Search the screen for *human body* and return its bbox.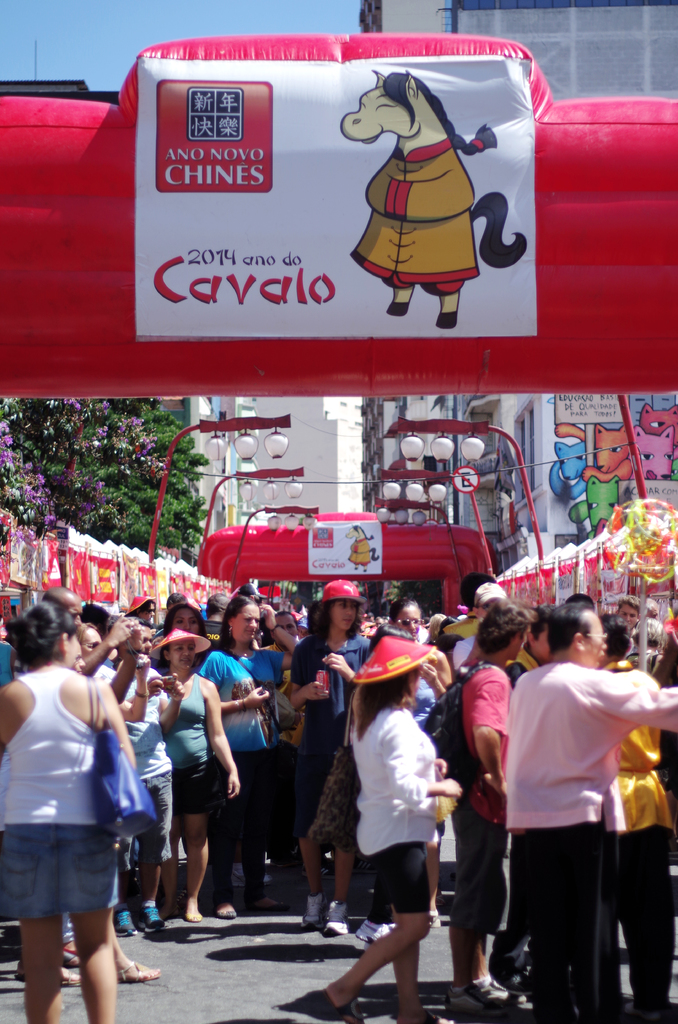
Found: (496,605,677,1018).
